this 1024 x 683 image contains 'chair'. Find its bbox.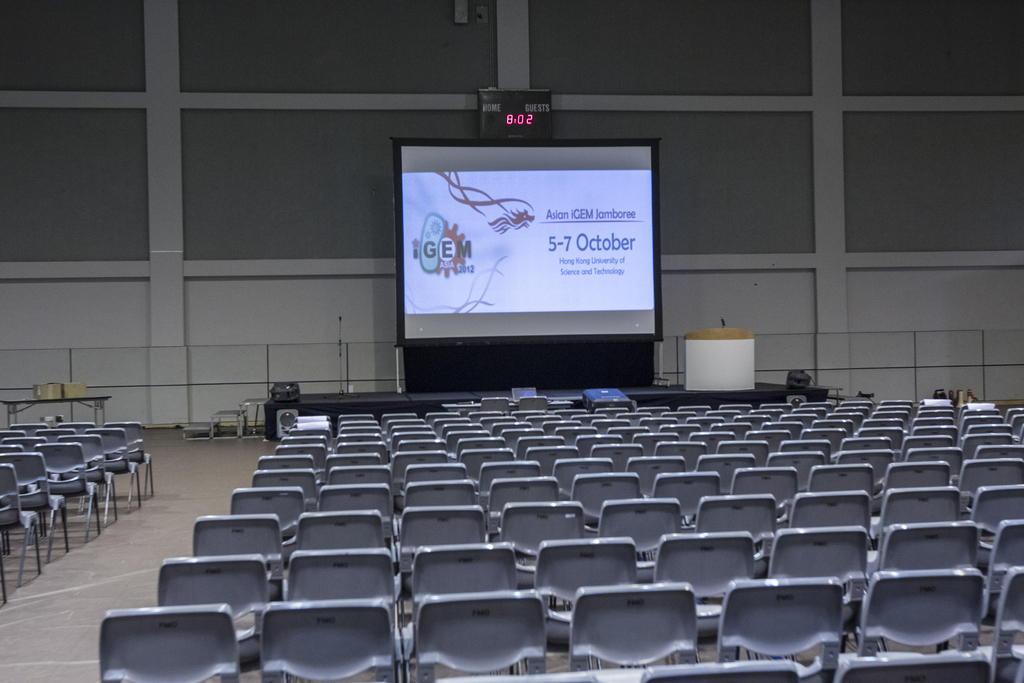
select_region(436, 667, 614, 682).
